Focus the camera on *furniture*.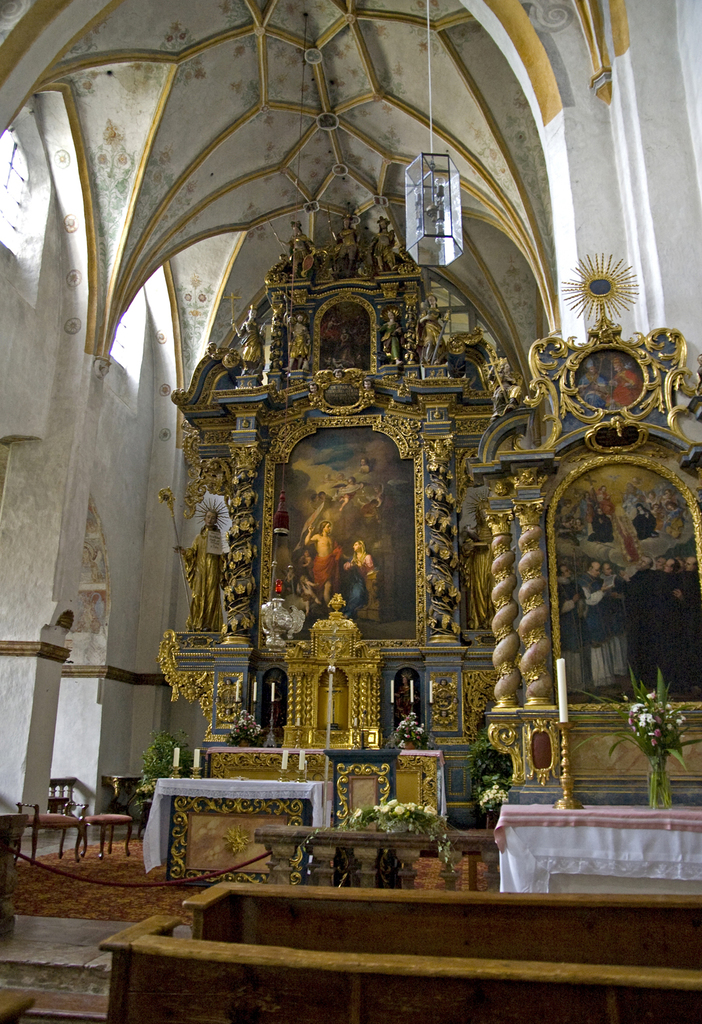
Focus region: [x1=5, y1=797, x2=30, y2=861].
